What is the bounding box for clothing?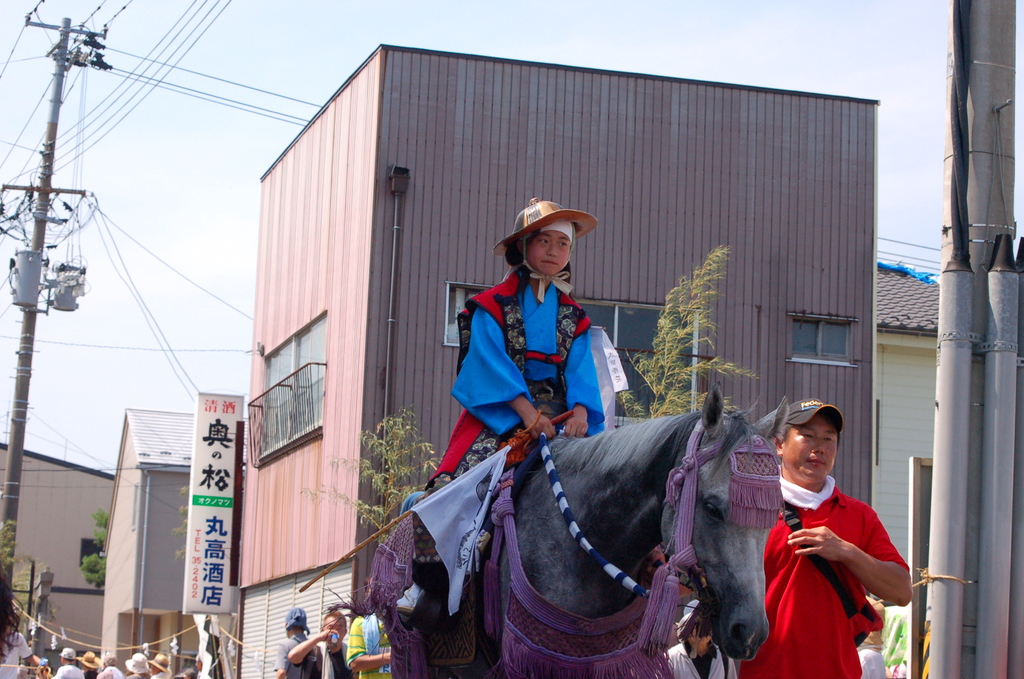
Rect(273, 626, 325, 678).
